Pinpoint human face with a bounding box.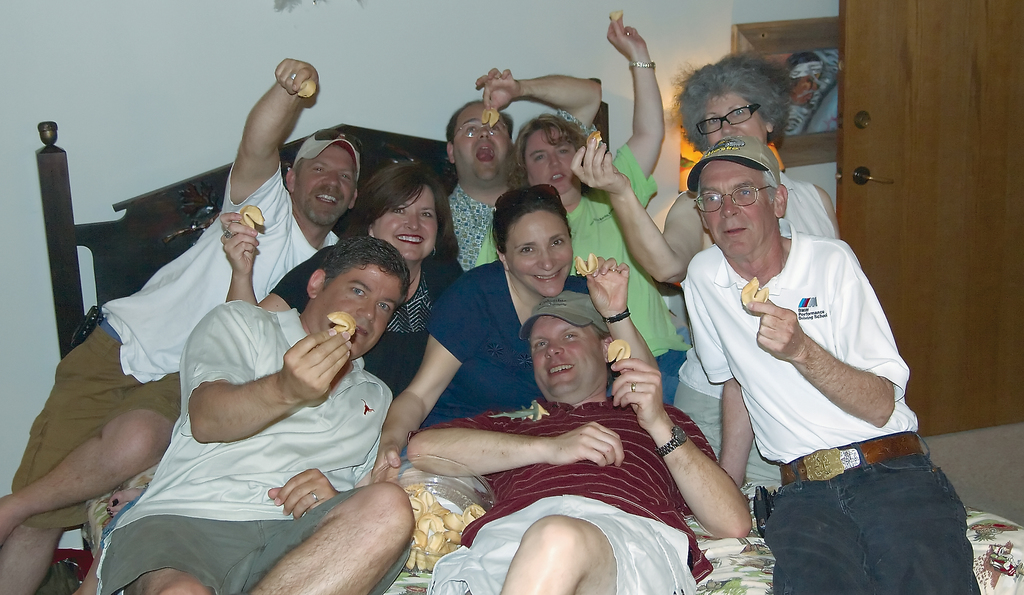
372/183/439/260.
